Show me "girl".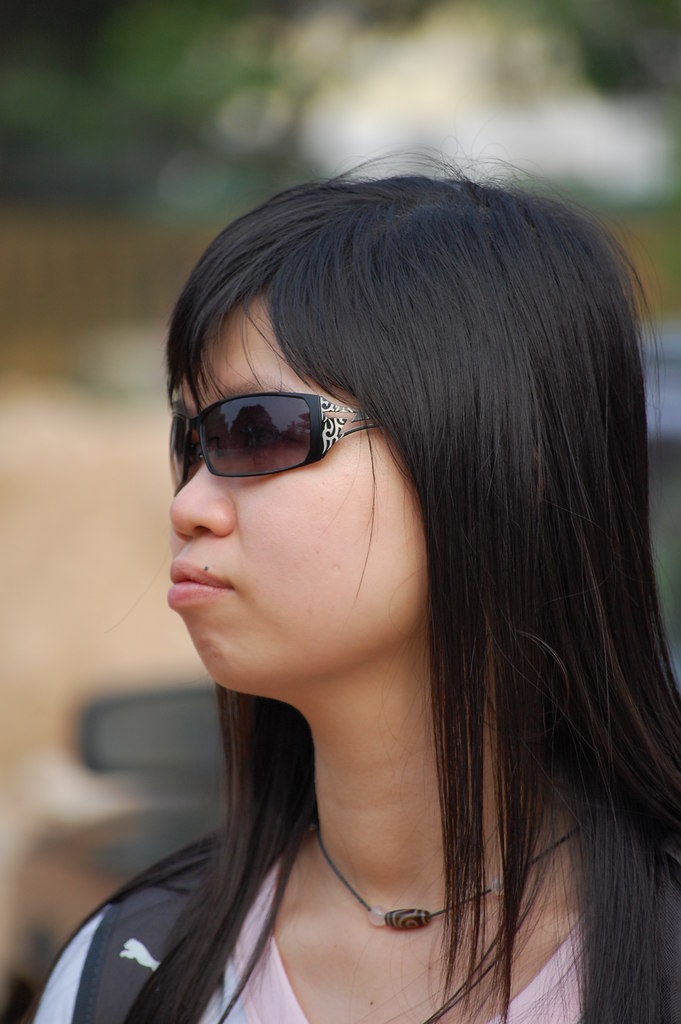
"girl" is here: 22,95,680,1023.
